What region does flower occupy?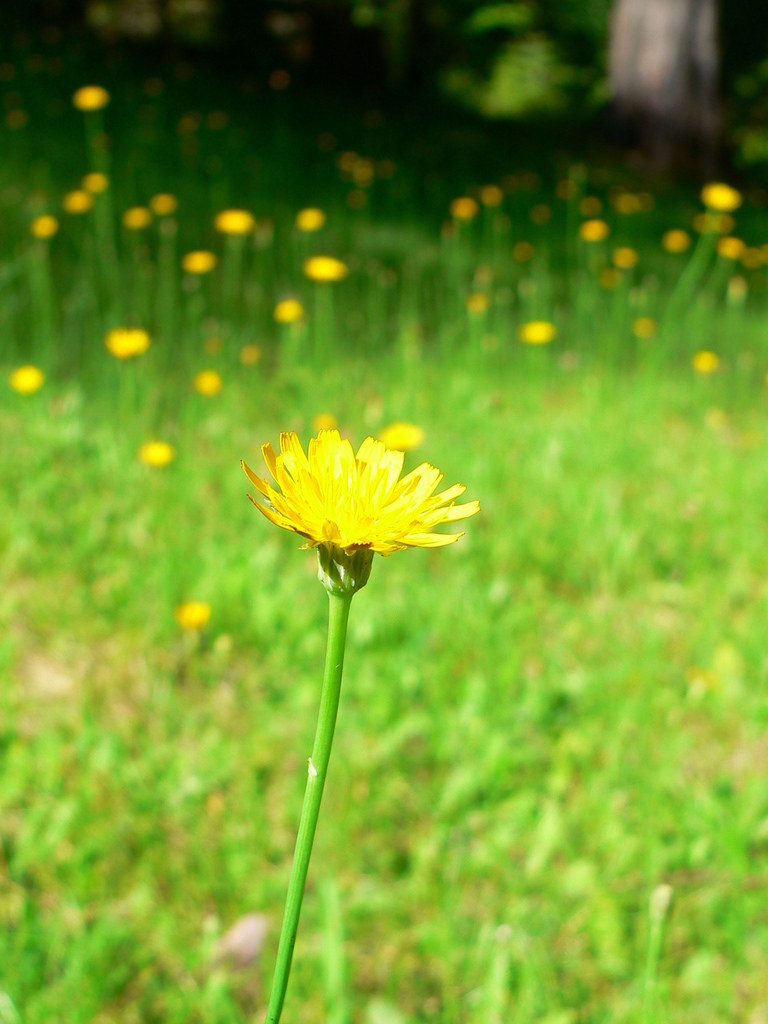
[left=1, top=362, right=52, bottom=386].
